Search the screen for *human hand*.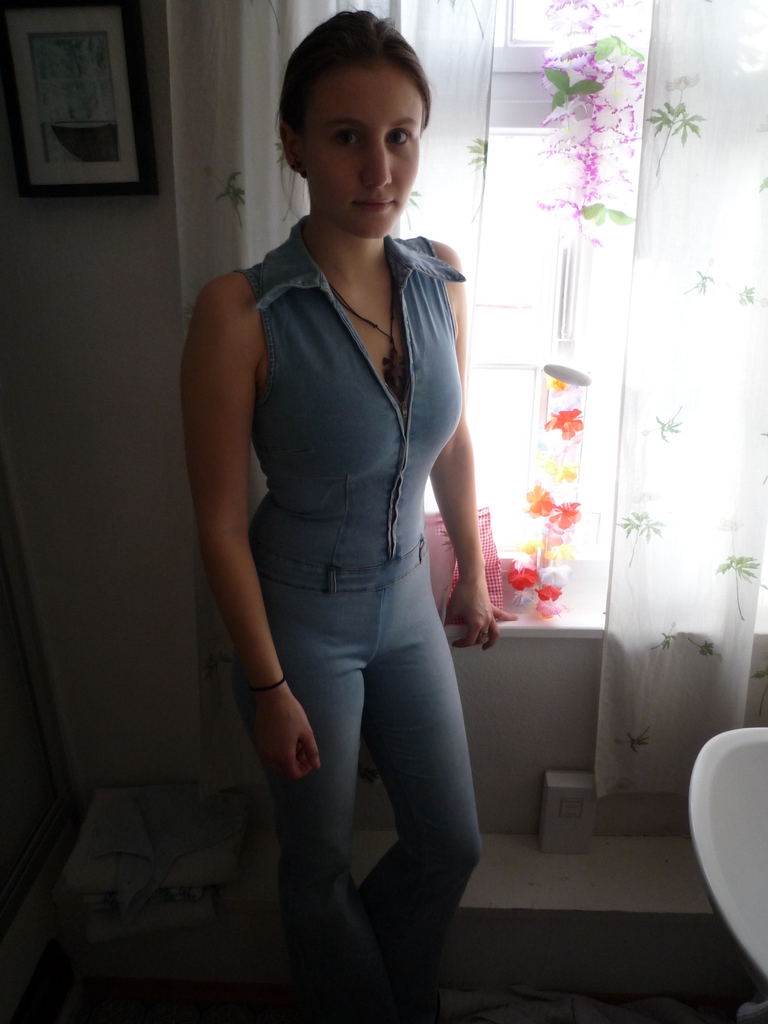
Found at bbox=[445, 584, 520, 655].
